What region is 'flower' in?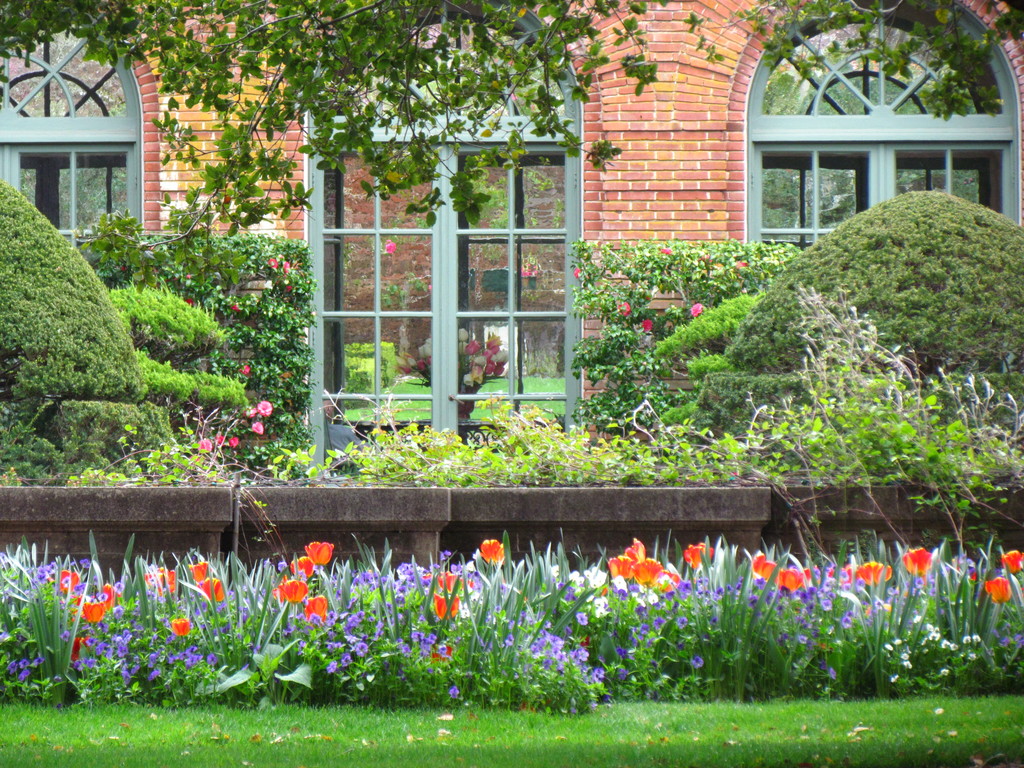
x1=620, y1=303, x2=630, y2=321.
